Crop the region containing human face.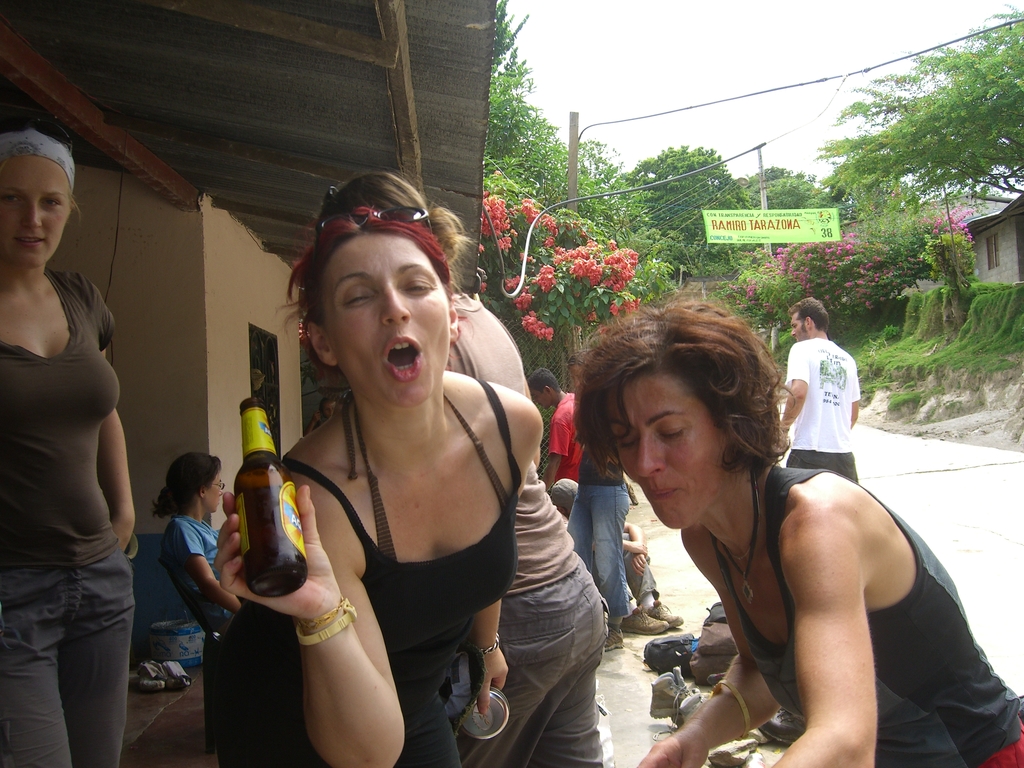
Crop region: region(532, 388, 547, 408).
